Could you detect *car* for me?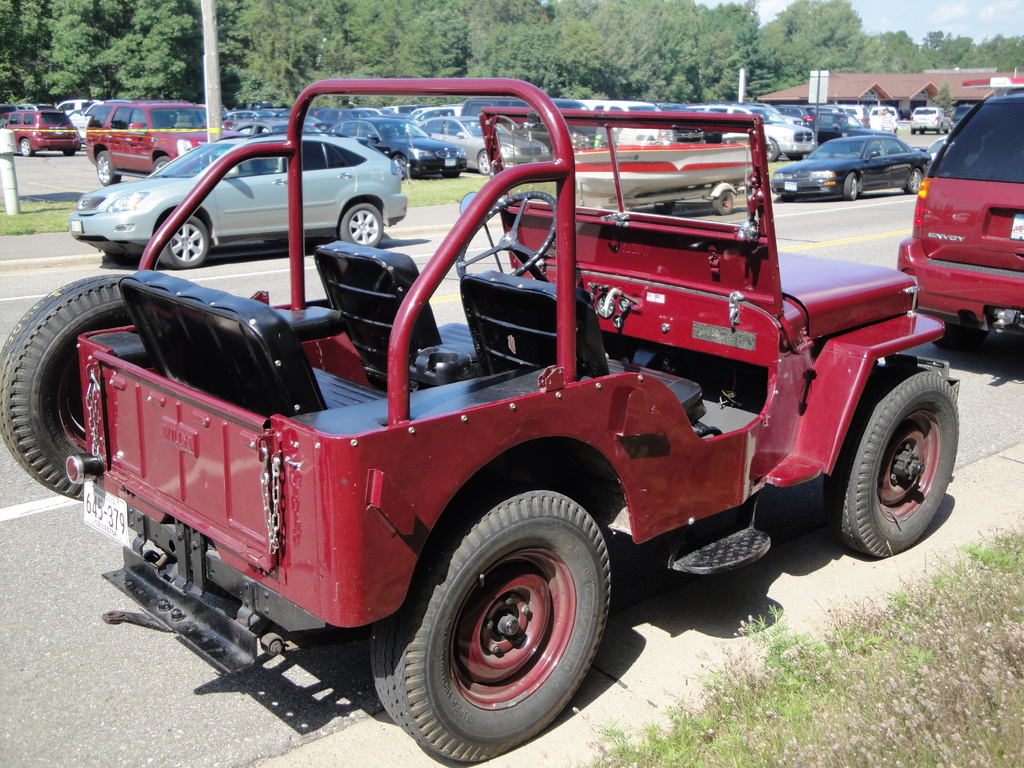
Detection result: [left=332, top=120, right=463, bottom=177].
